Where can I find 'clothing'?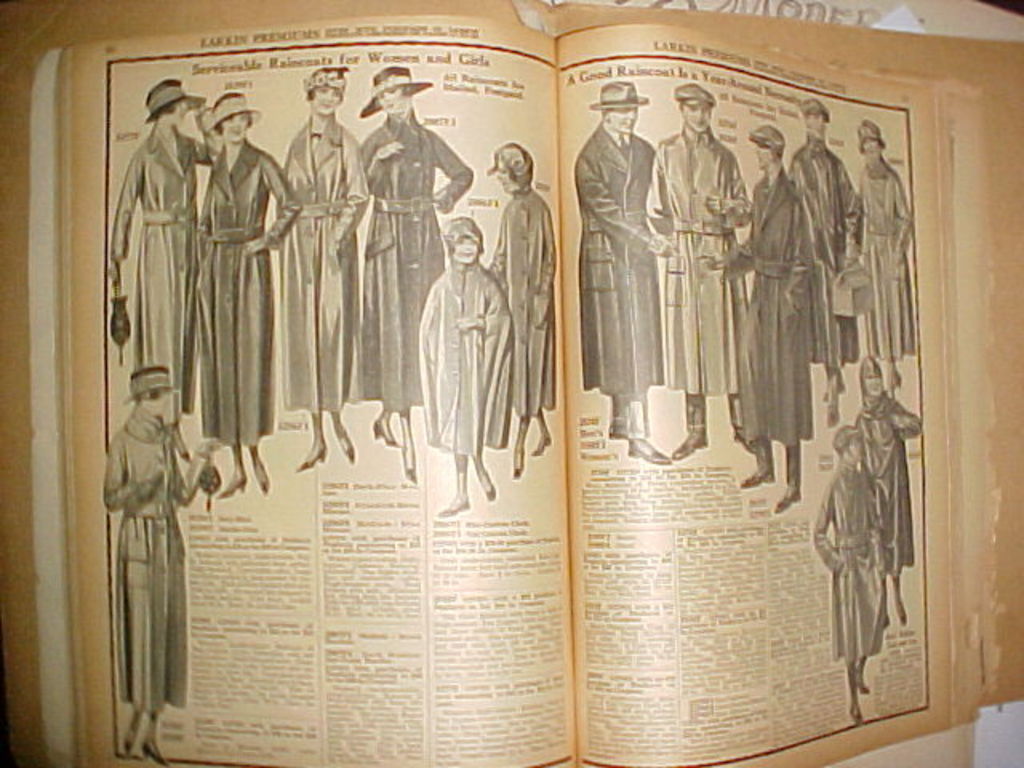
You can find it at <bbox>853, 162, 930, 350</bbox>.
